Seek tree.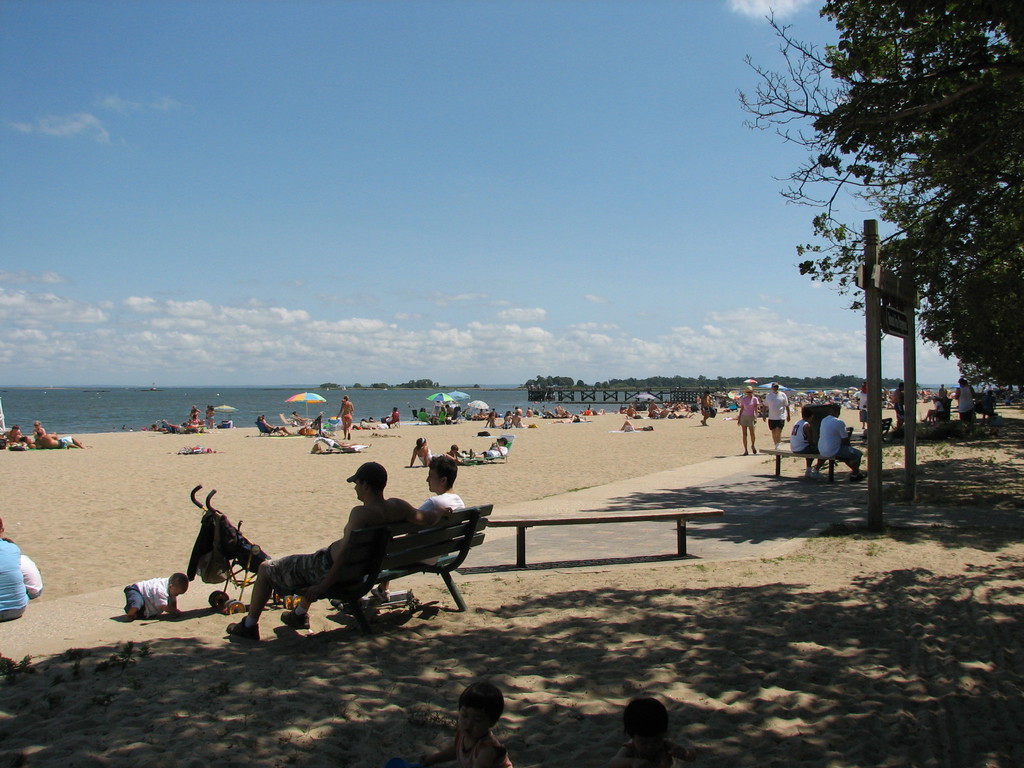
box=[767, 12, 1008, 496].
